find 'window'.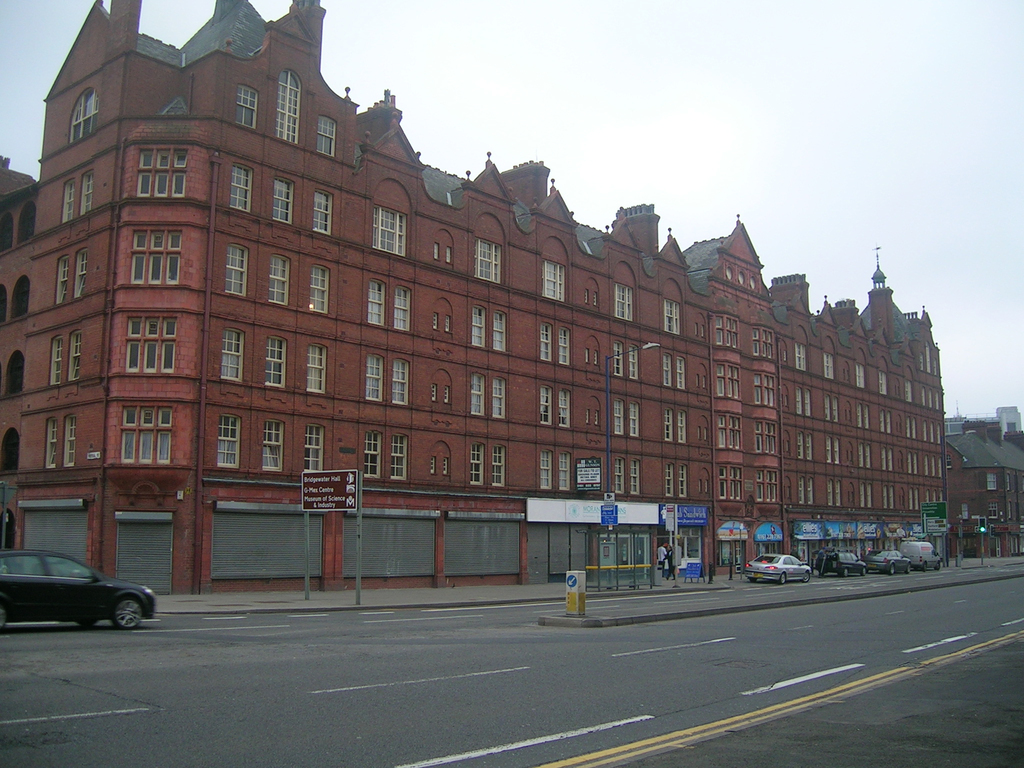
box=[370, 282, 383, 321].
